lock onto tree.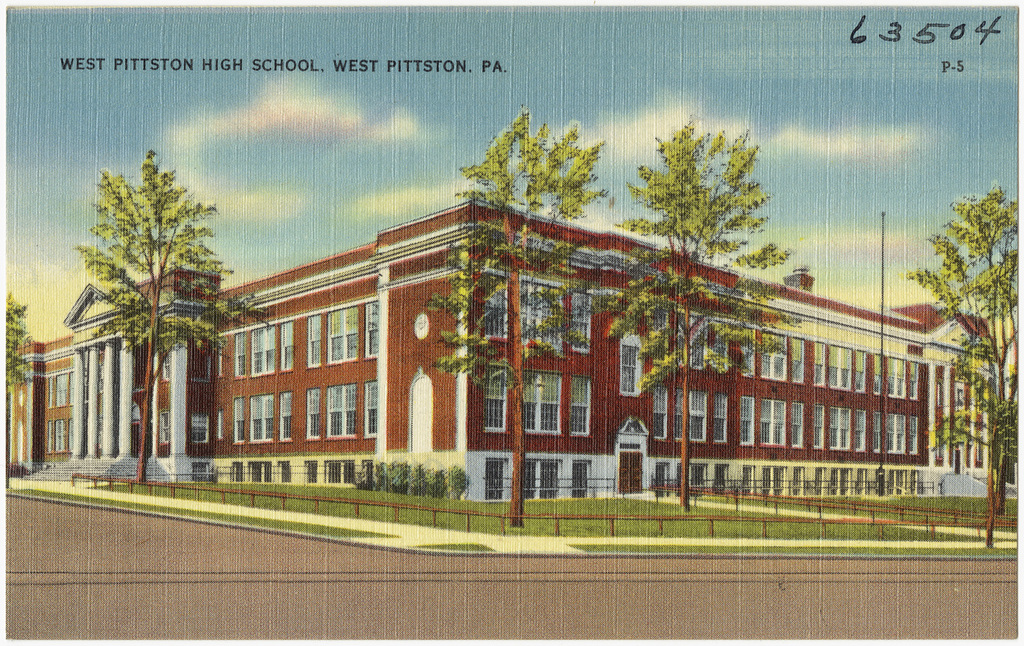
Locked: l=49, t=115, r=243, b=490.
